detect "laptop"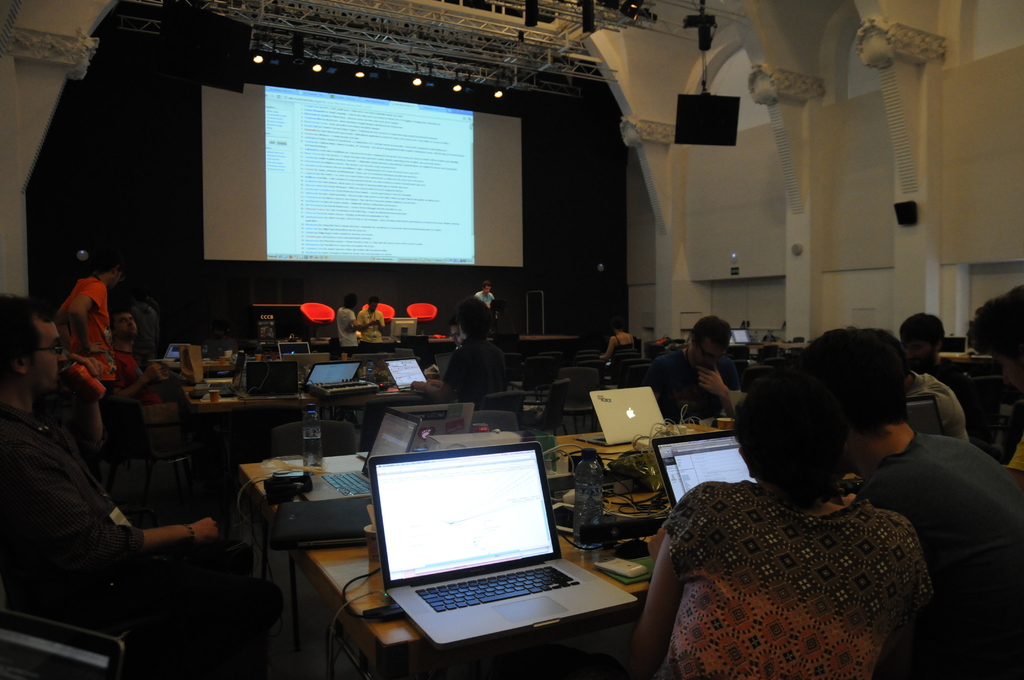
box=[434, 352, 448, 378]
